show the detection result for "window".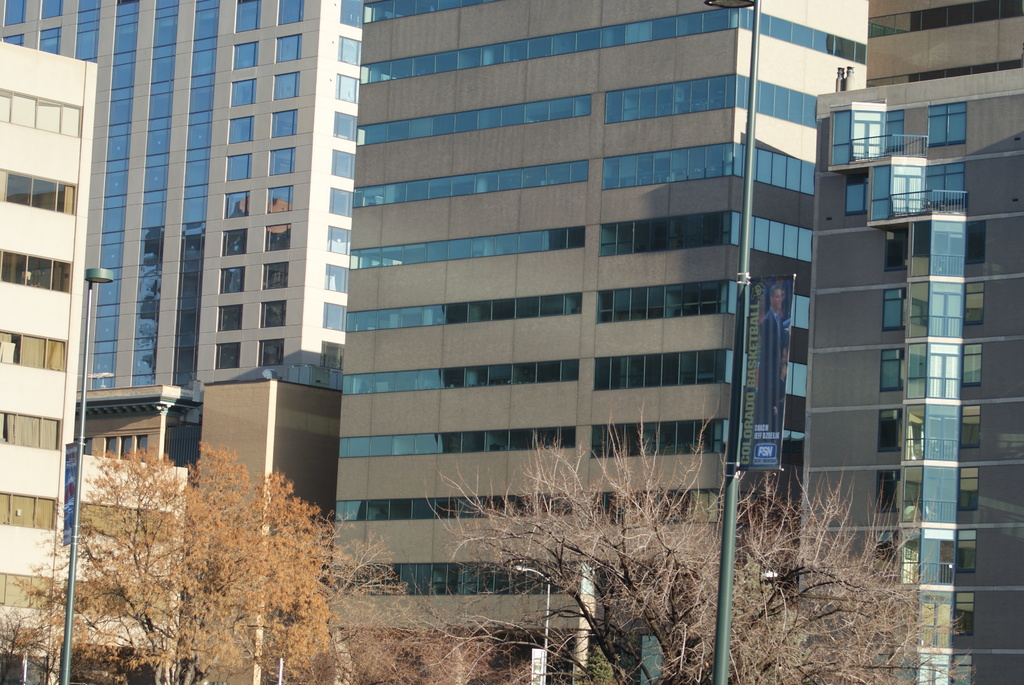
region(600, 144, 818, 192).
